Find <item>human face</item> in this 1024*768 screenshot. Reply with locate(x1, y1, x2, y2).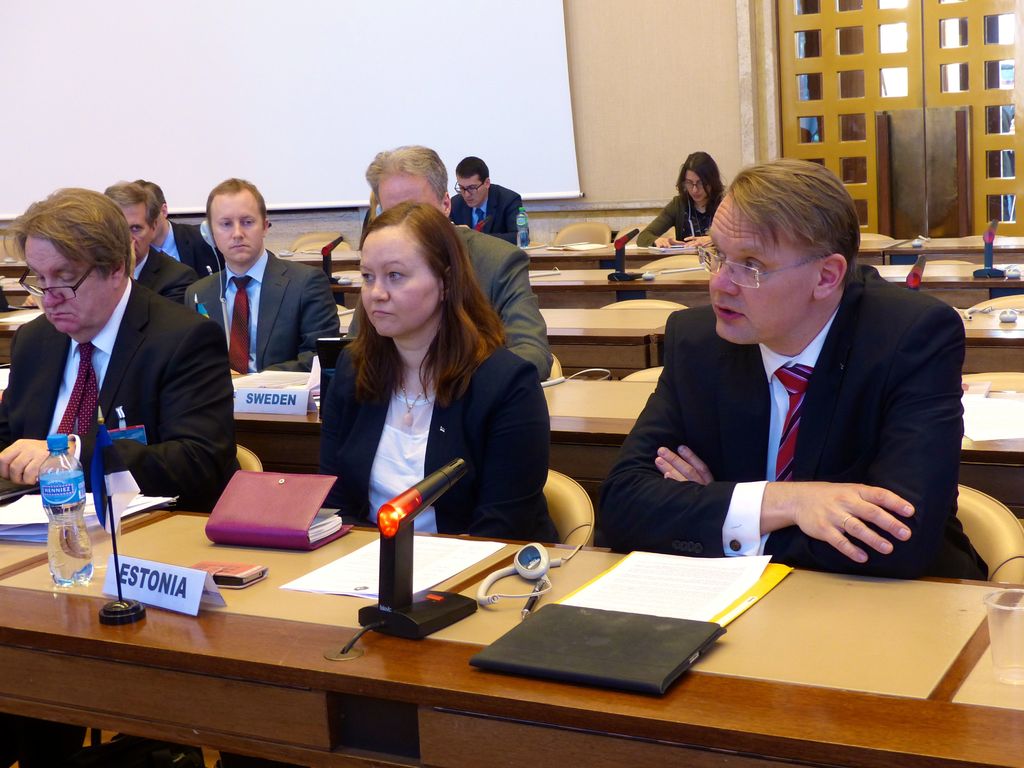
locate(158, 208, 163, 236).
